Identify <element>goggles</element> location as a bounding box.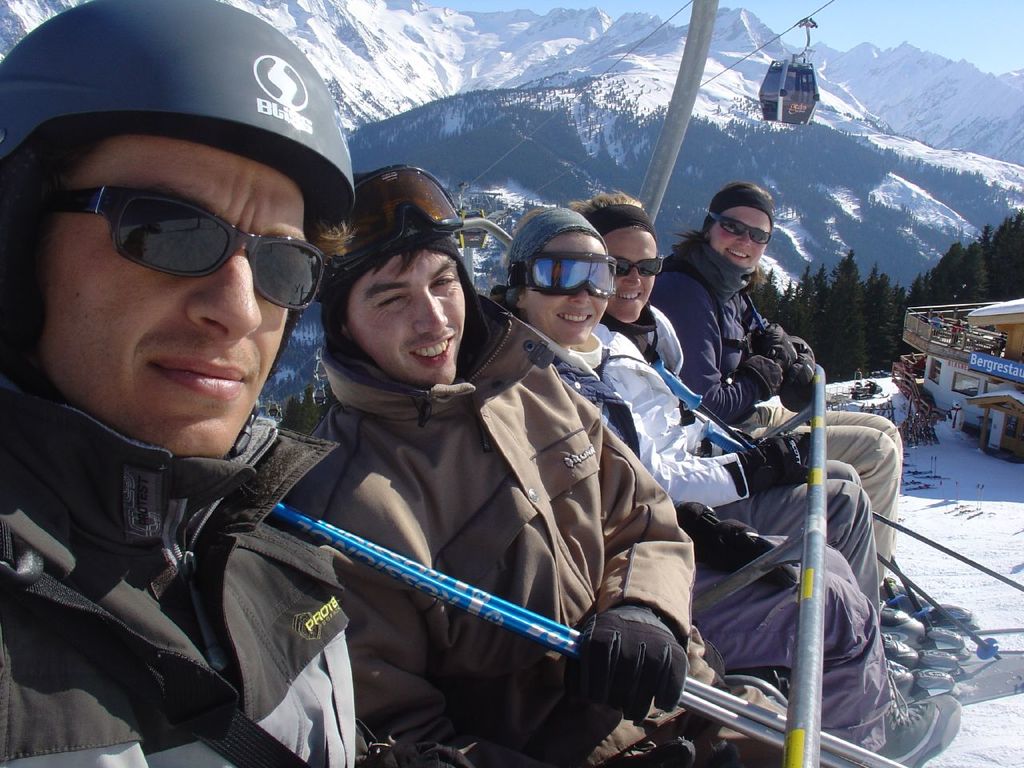
BBox(29, 174, 330, 320).
